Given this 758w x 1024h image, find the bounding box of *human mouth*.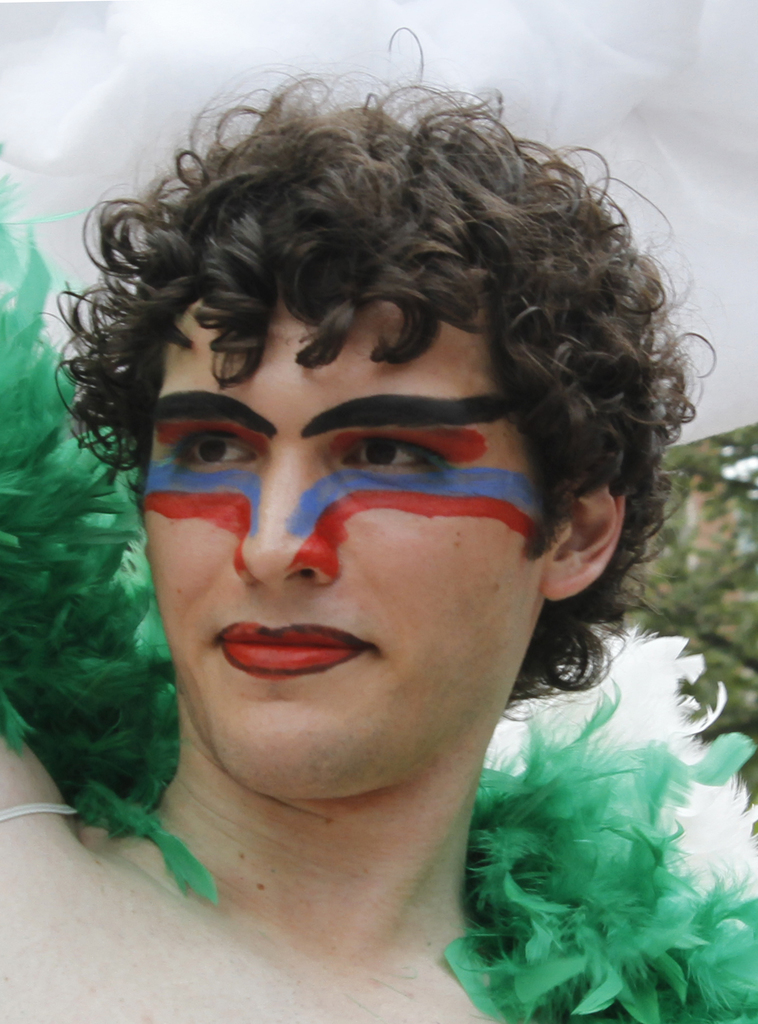
196/621/382/687.
